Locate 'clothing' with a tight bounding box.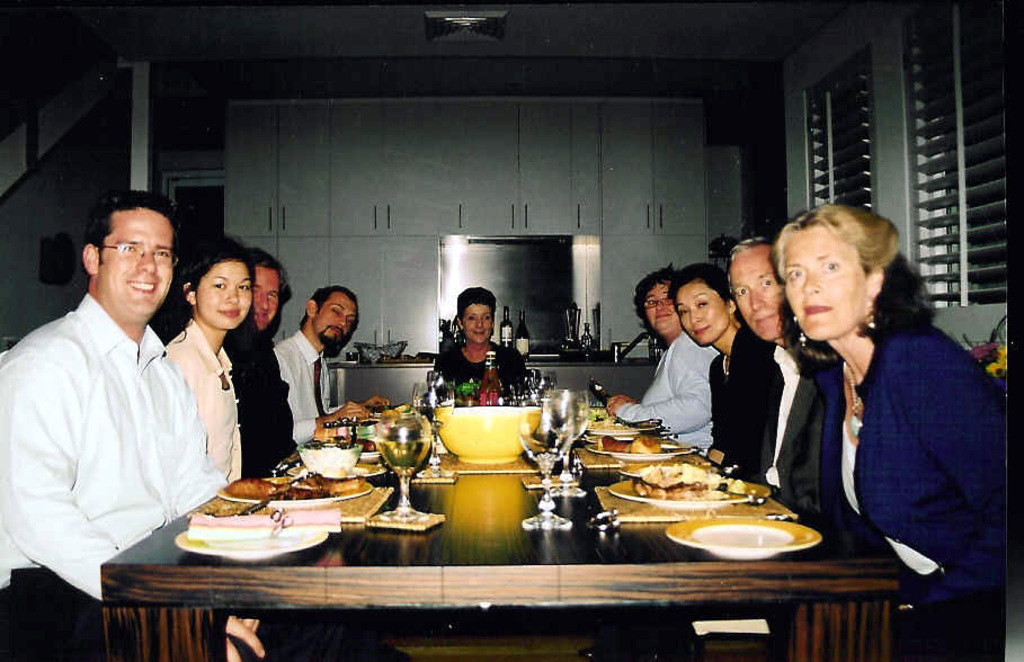
[439,334,524,401].
